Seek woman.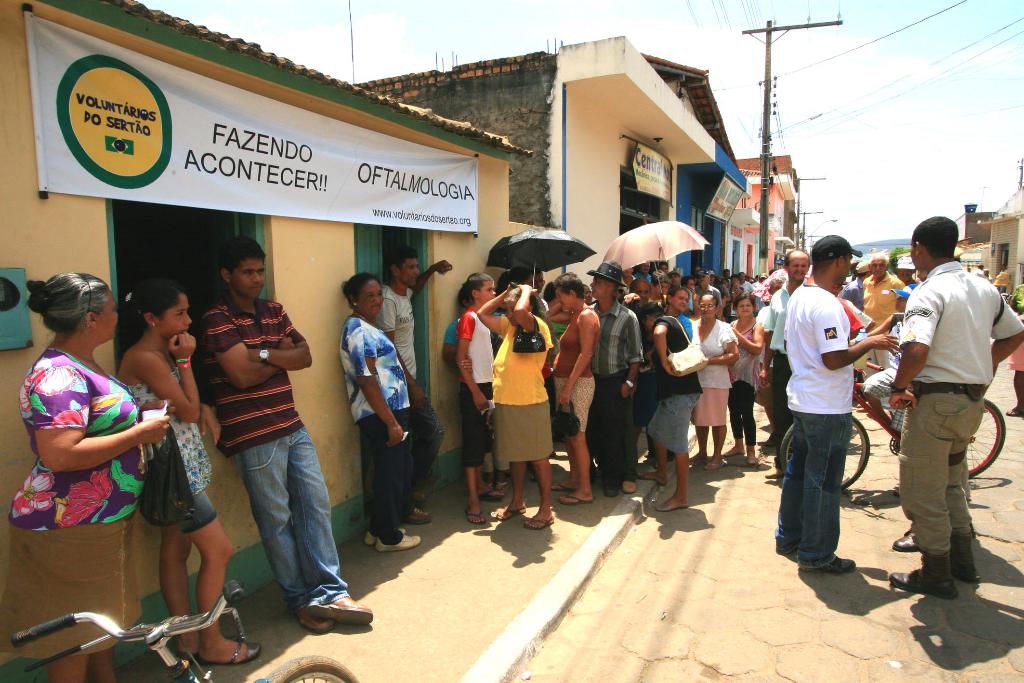
left=690, top=290, right=735, bottom=470.
